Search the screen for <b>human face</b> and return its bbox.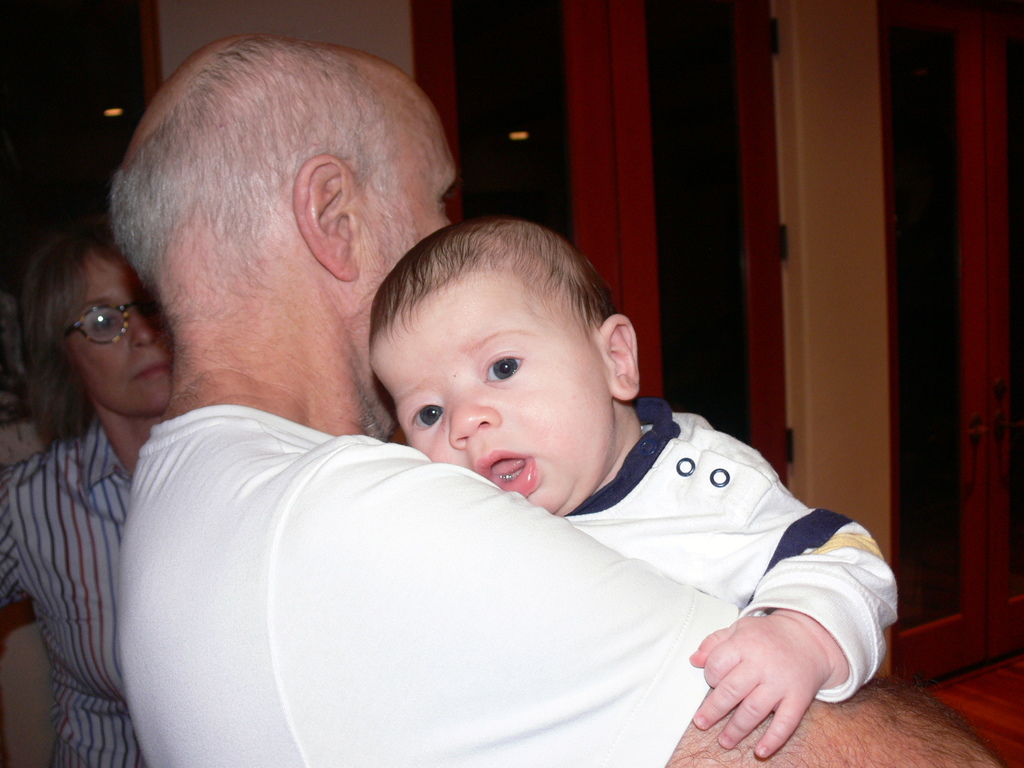
Found: [x1=344, y1=102, x2=461, y2=353].
